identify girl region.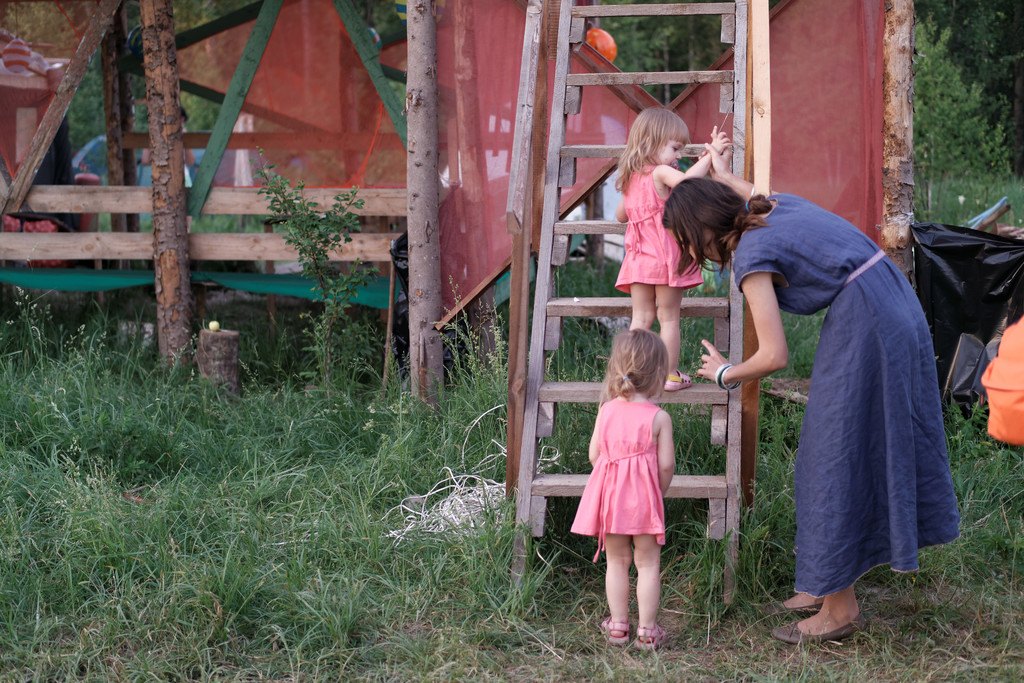
Region: 614/104/731/390.
